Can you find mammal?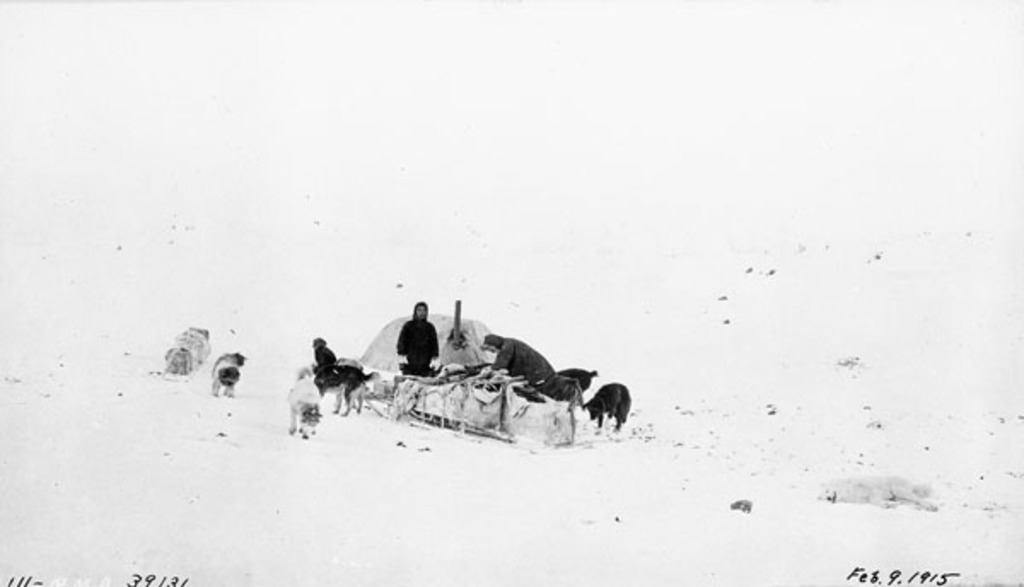
Yes, bounding box: 570 370 637 432.
